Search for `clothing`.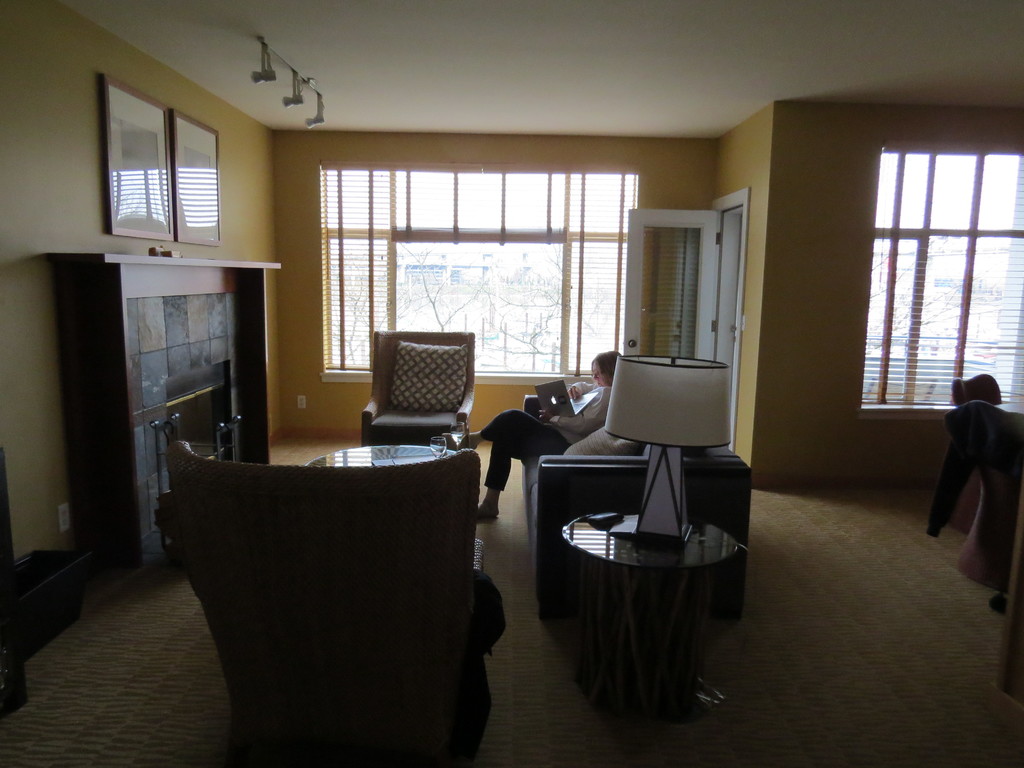
Found at (left=481, top=386, right=612, bottom=490).
